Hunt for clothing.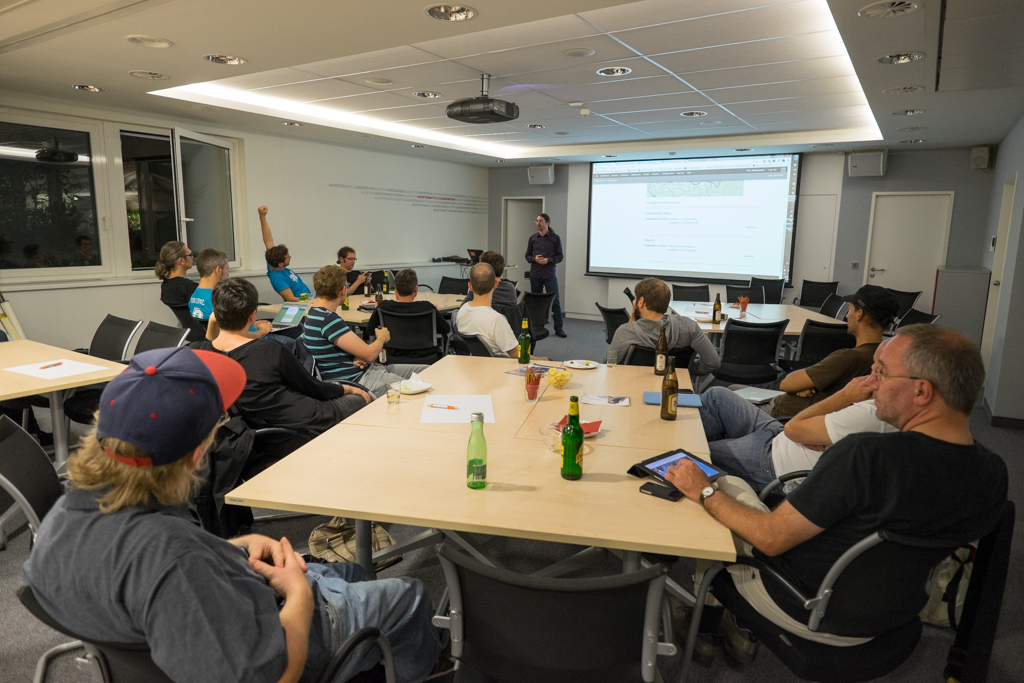
Hunted down at box=[269, 254, 315, 307].
